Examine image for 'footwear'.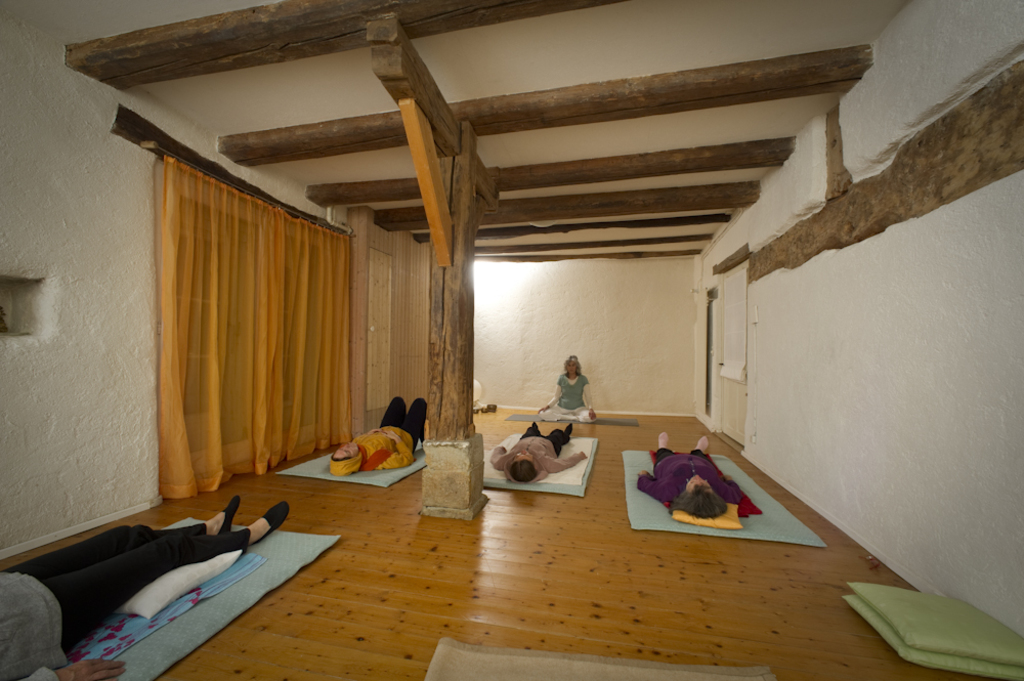
Examination result: detection(249, 500, 290, 545).
